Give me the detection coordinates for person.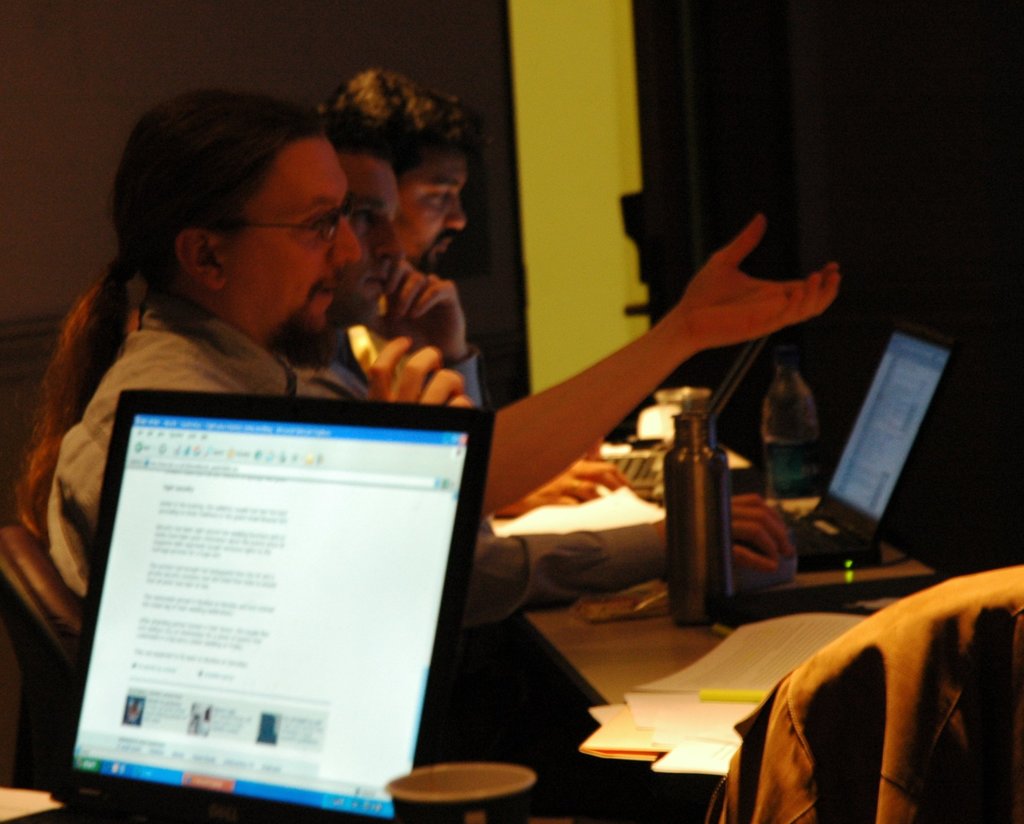
x1=326 y1=55 x2=493 y2=409.
